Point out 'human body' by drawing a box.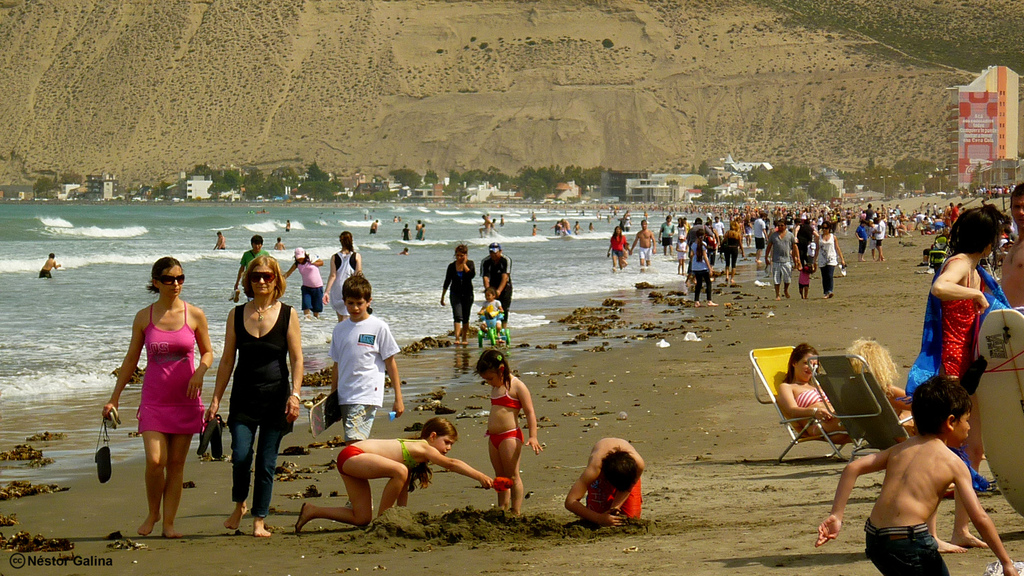
l=993, t=177, r=1023, b=307.
